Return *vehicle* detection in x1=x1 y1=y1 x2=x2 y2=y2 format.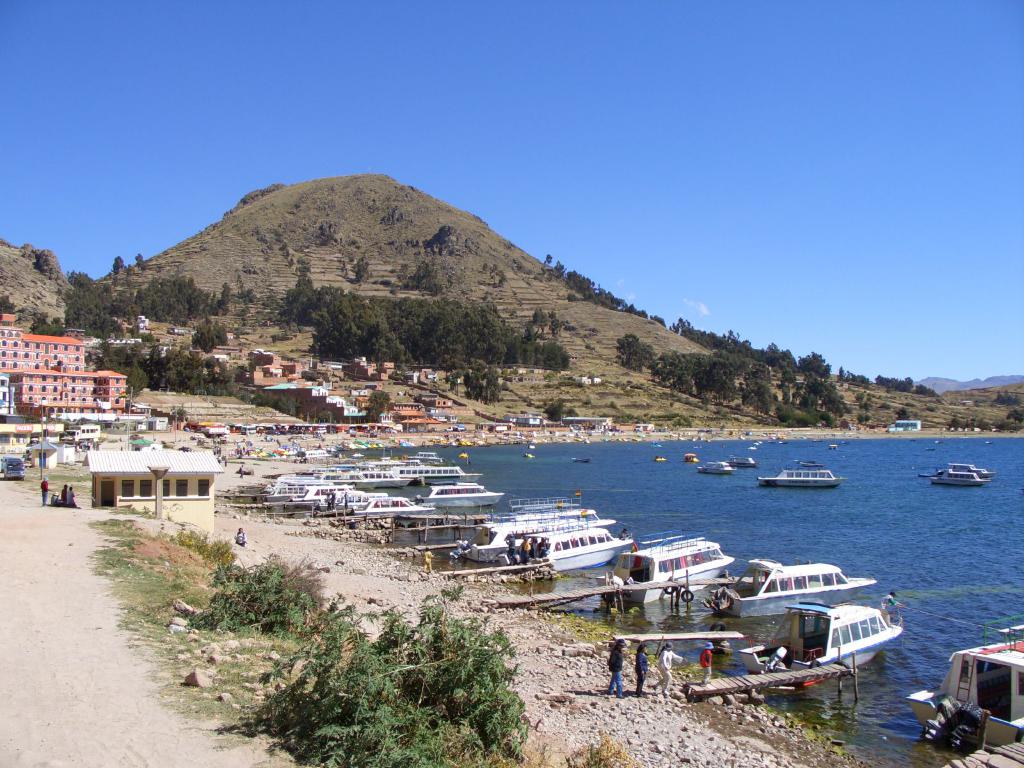
x1=752 y1=465 x2=844 y2=488.
